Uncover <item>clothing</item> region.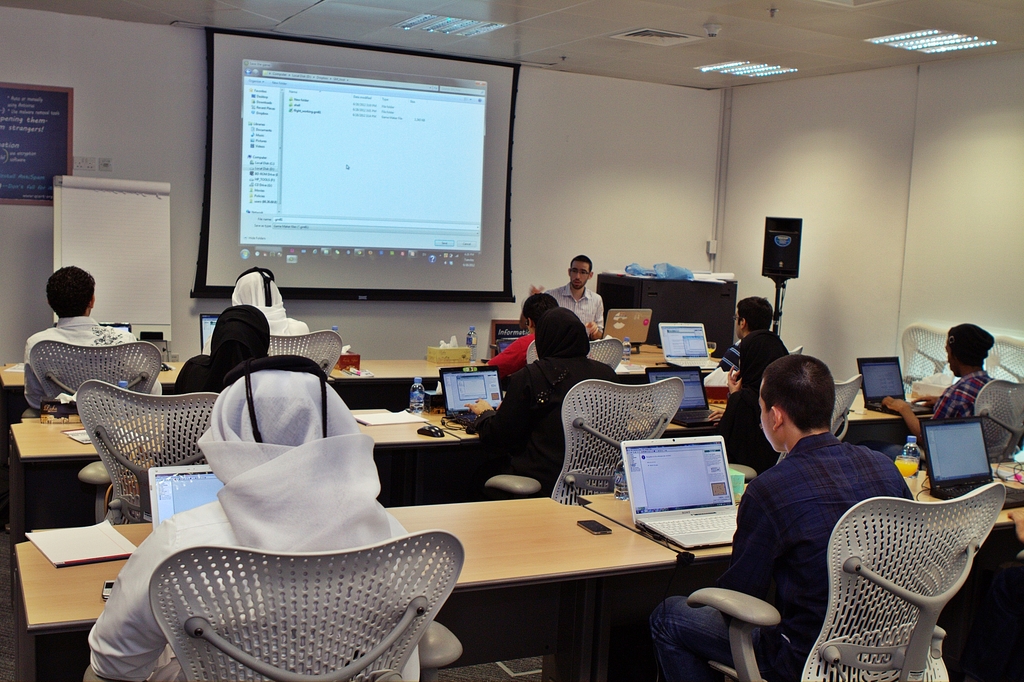
Uncovered: <bbox>543, 283, 607, 331</bbox>.
